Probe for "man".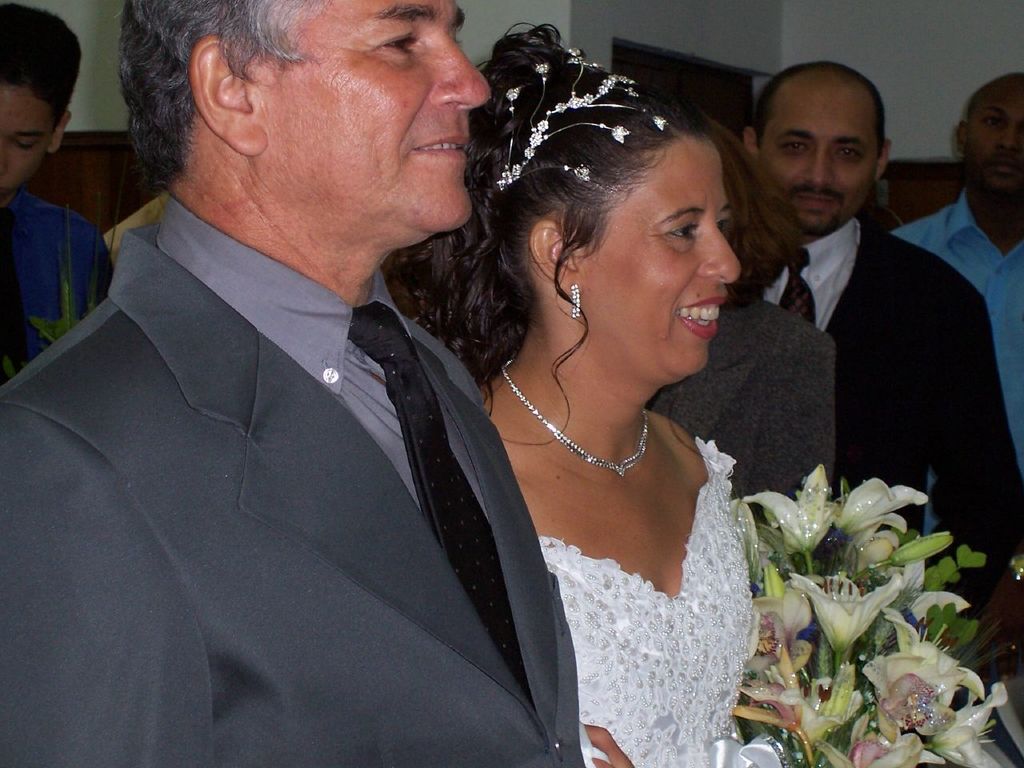
Probe result: 39,0,676,746.
